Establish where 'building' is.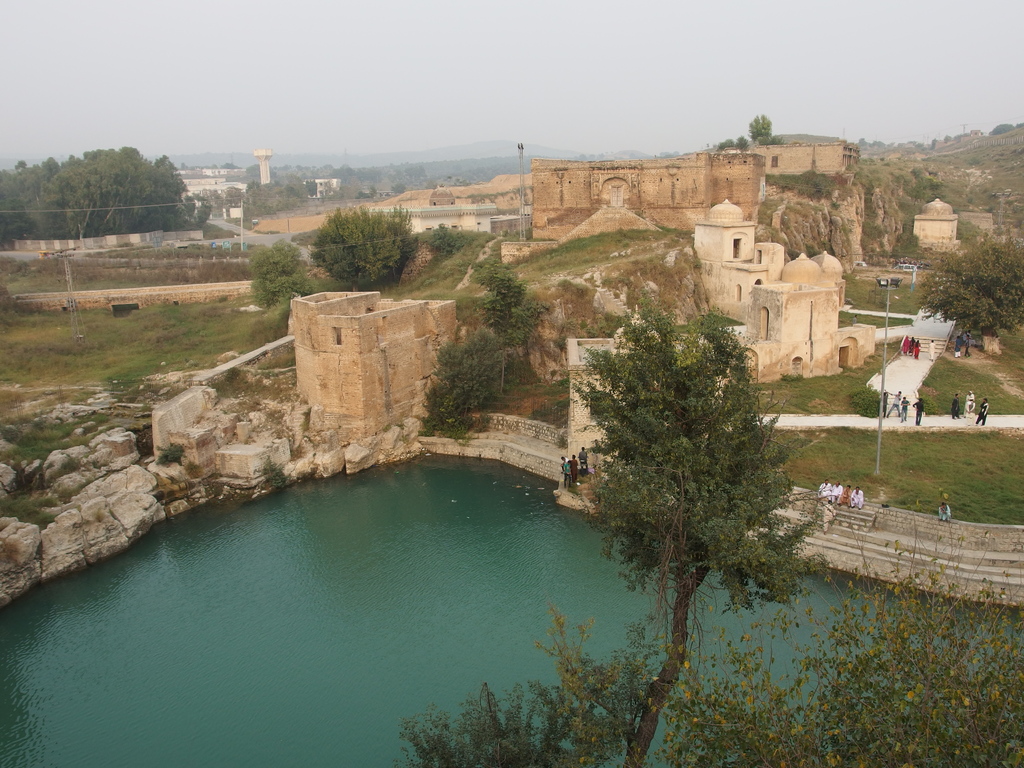
Established at <bbox>287, 286, 472, 442</bbox>.
